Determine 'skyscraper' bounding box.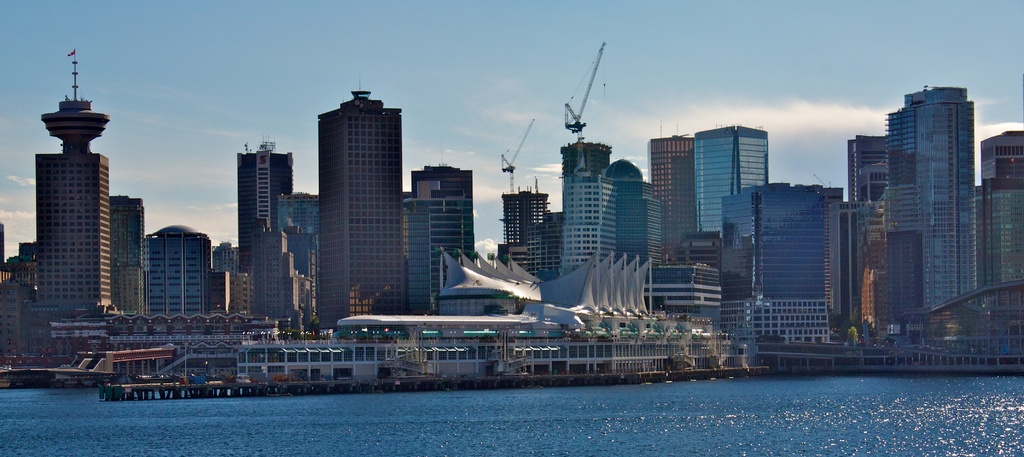
Determined: select_region(498, 187, 550, 283).
